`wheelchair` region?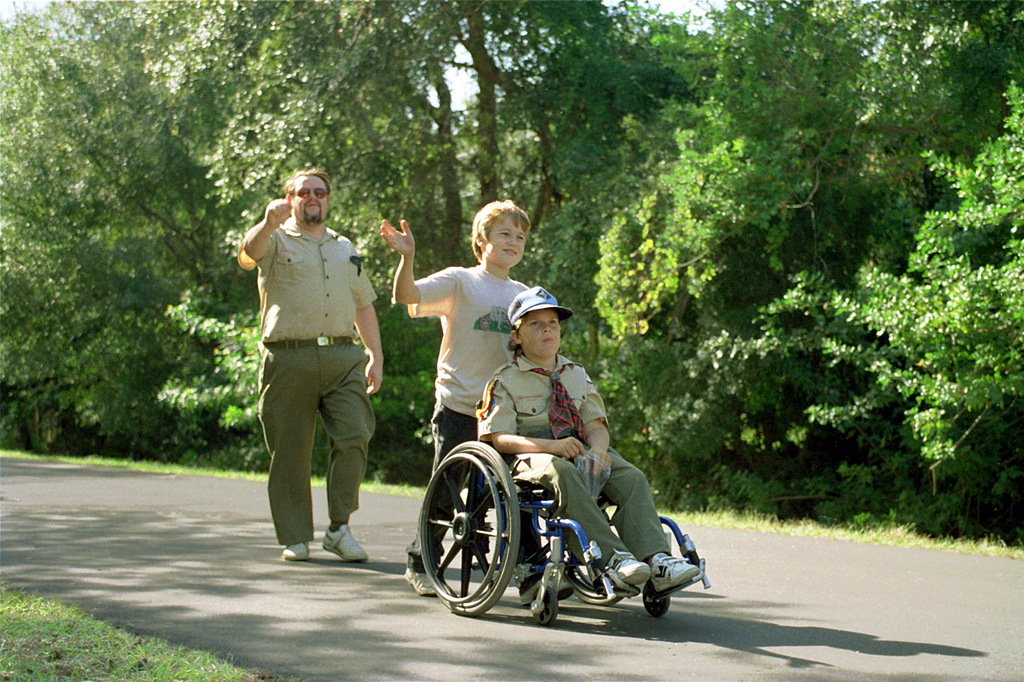
BBox(420, 442, 712, 623)
